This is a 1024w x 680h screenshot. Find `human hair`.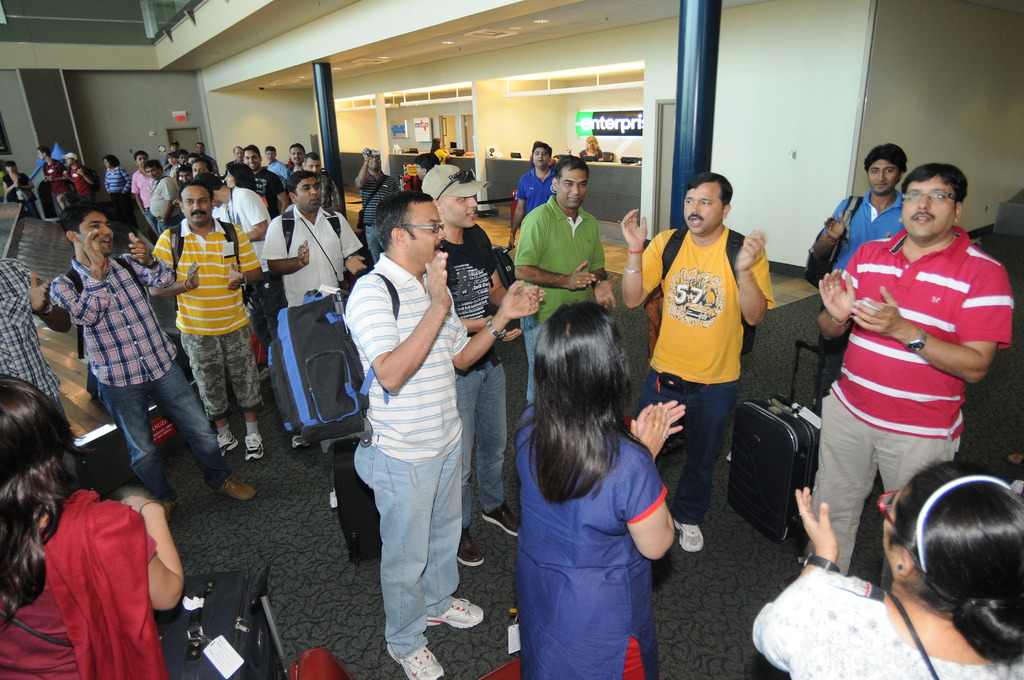
Bounding box: [left=174, top=166, right=193, bottom=176].
